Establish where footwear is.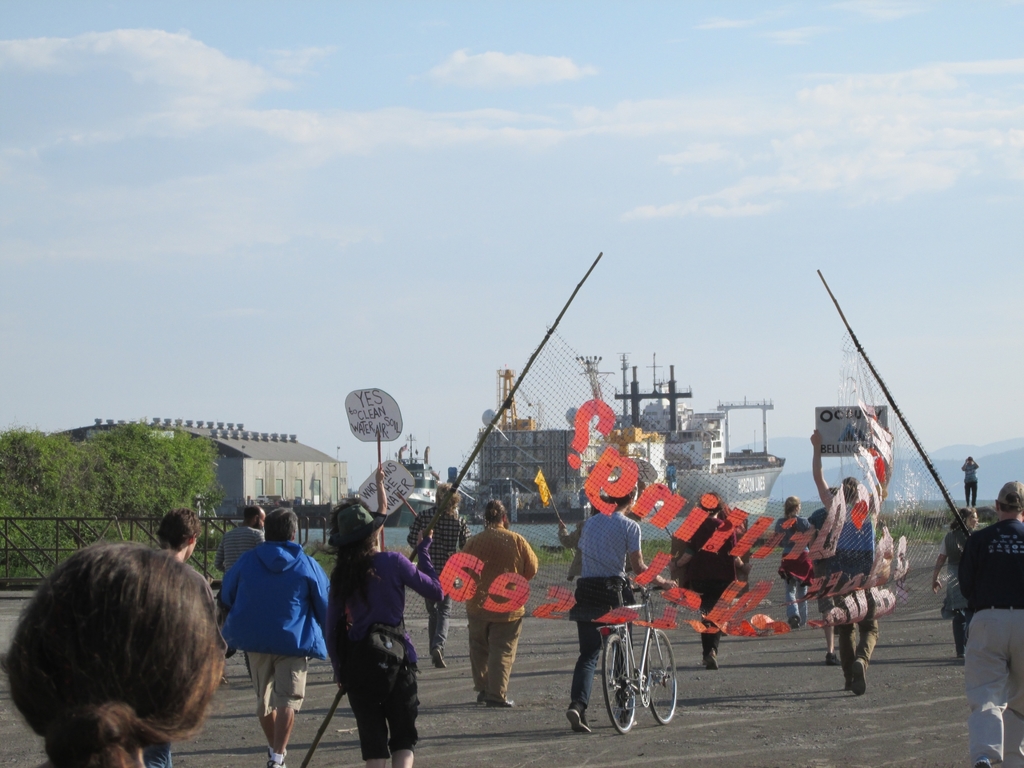
Established at box=[563, 700, 592, 735].
